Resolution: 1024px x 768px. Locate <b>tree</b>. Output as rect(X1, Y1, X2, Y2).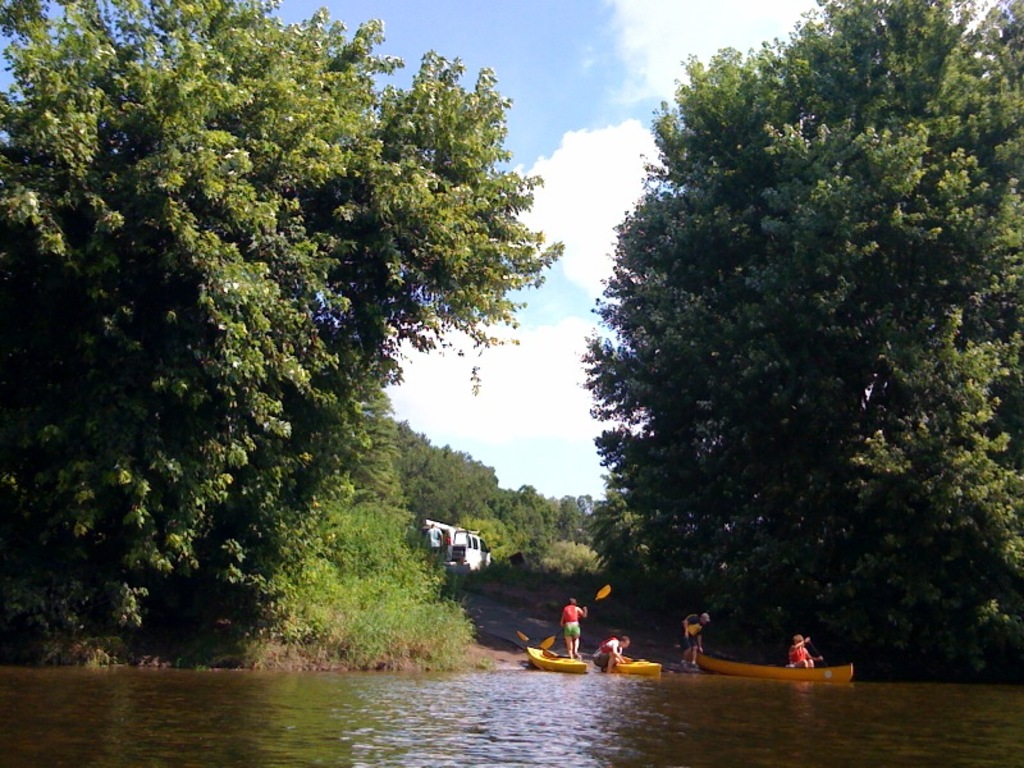
rect(0, 0, 563, 654).
